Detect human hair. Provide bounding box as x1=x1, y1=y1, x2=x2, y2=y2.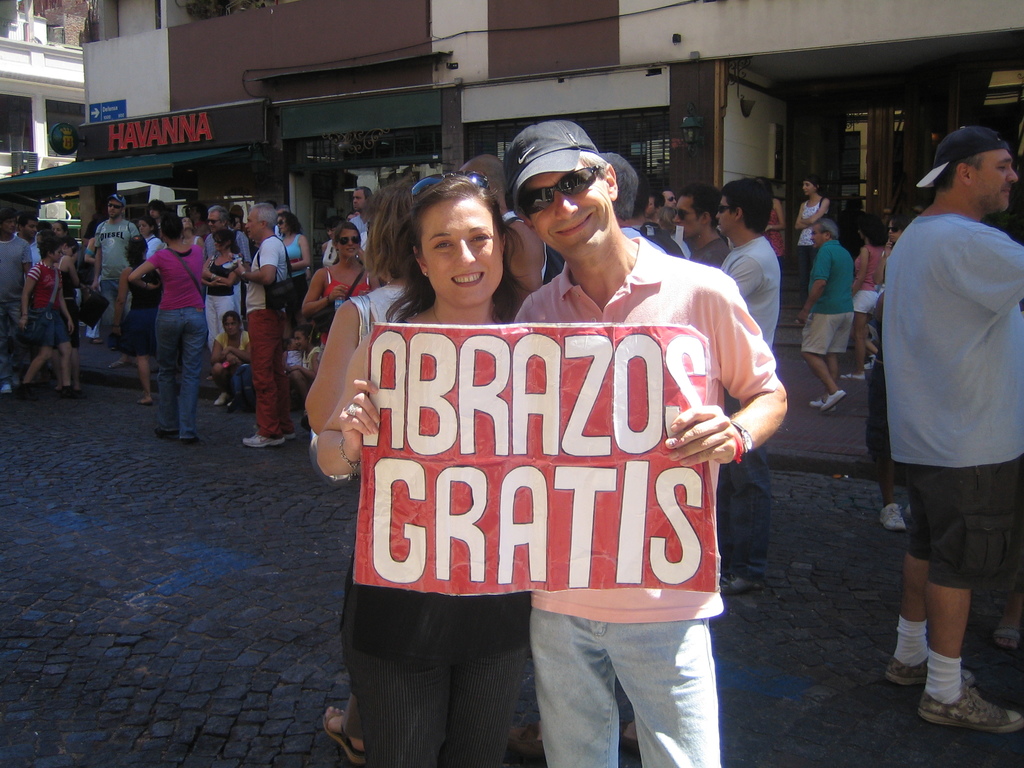
x1=251, y1=202, x2=278, y2=227.
